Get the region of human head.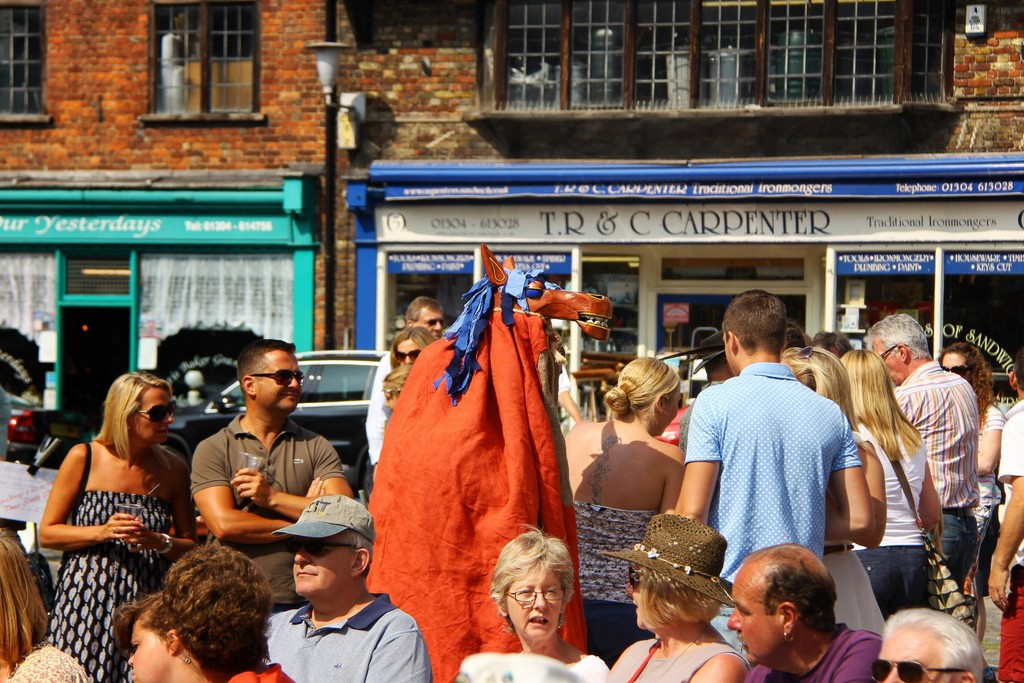
select_region(122, 591, 206, 682).
